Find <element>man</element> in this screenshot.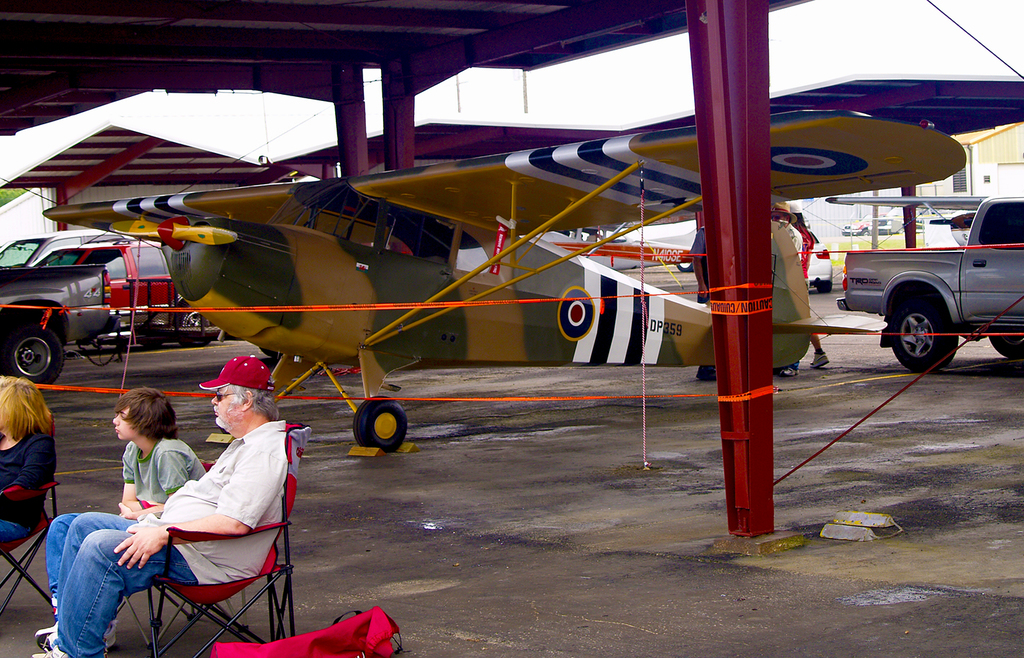
The bounding box for <element>man</element> is [x1=28, y1=352, x2=285, y2=657].
